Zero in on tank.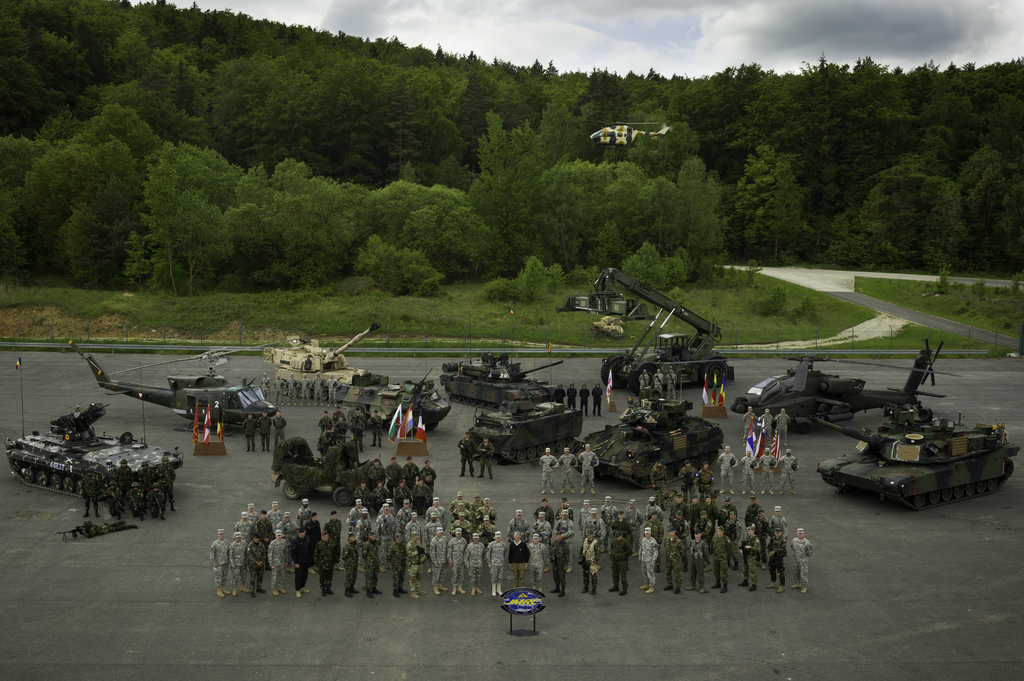
Zeroed in: {"left": 456, "top": 394, "right": 585, "bottom": 463}.
